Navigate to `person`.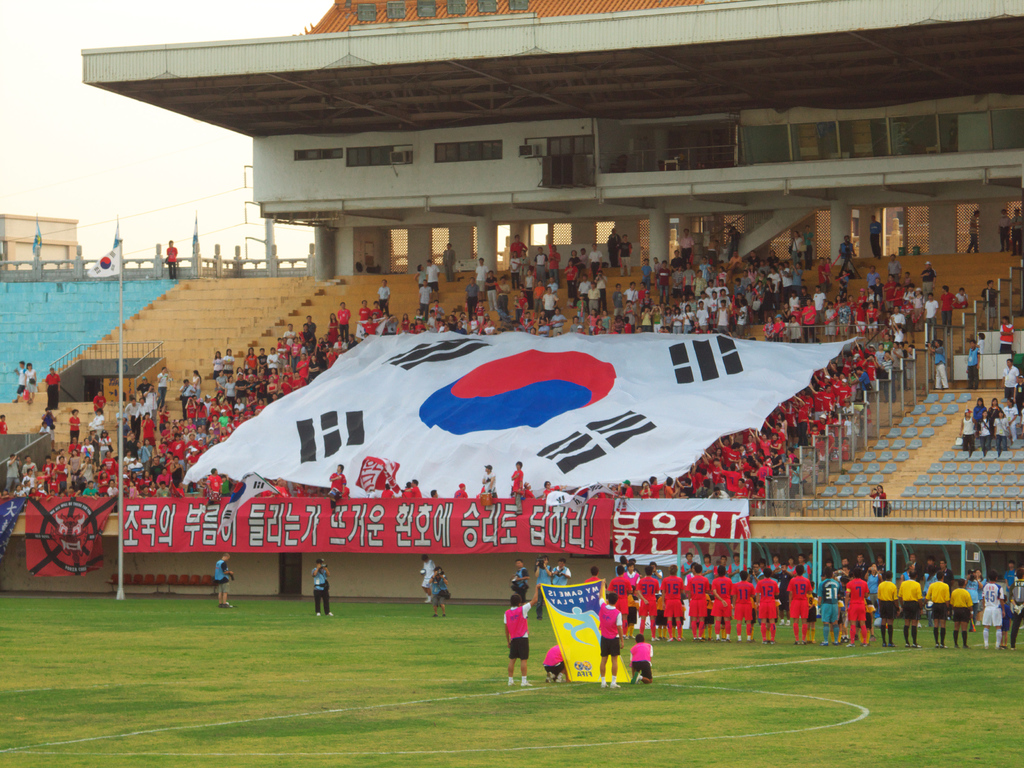
Navigation target: detection(541, 638, 573, 692).
